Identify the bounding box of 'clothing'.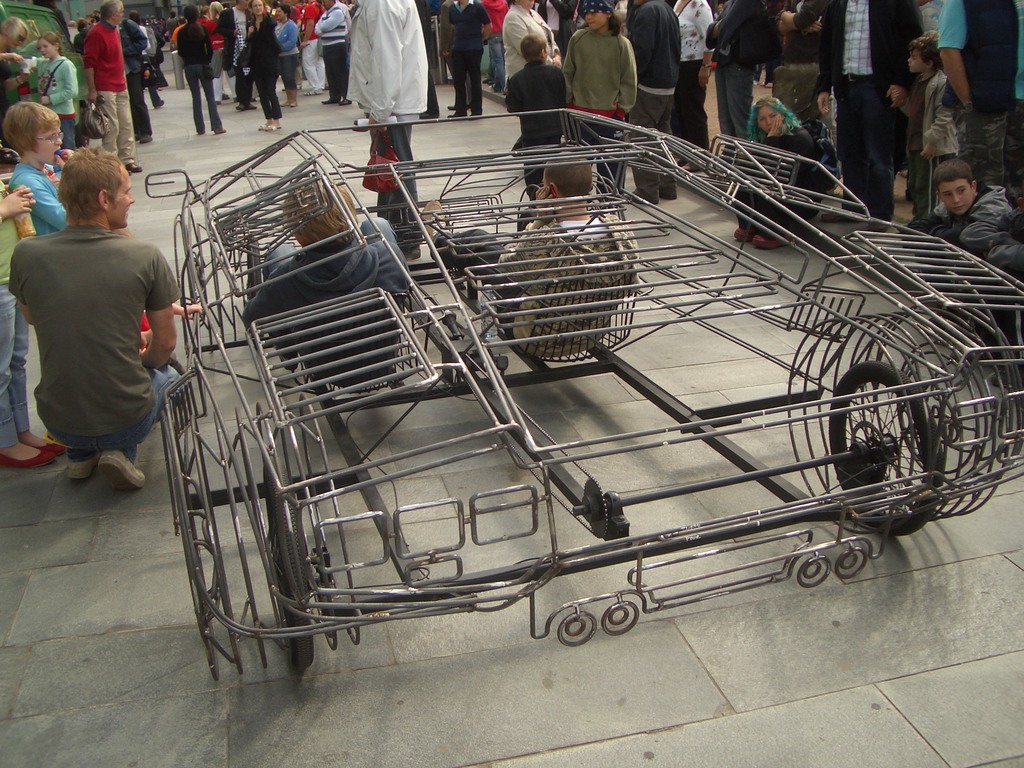
left=71, top=29, right=88, bottom=50.
